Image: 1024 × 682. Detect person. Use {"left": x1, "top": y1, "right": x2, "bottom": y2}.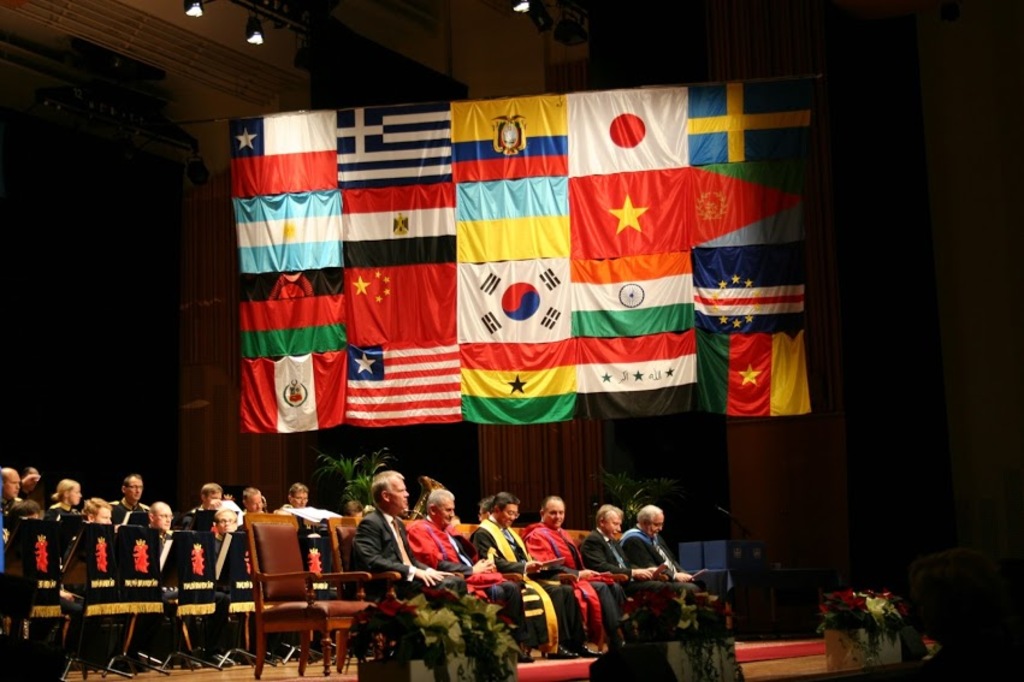
{"left": 278, "top": 486, "right": 315, "bottom": 527}.
